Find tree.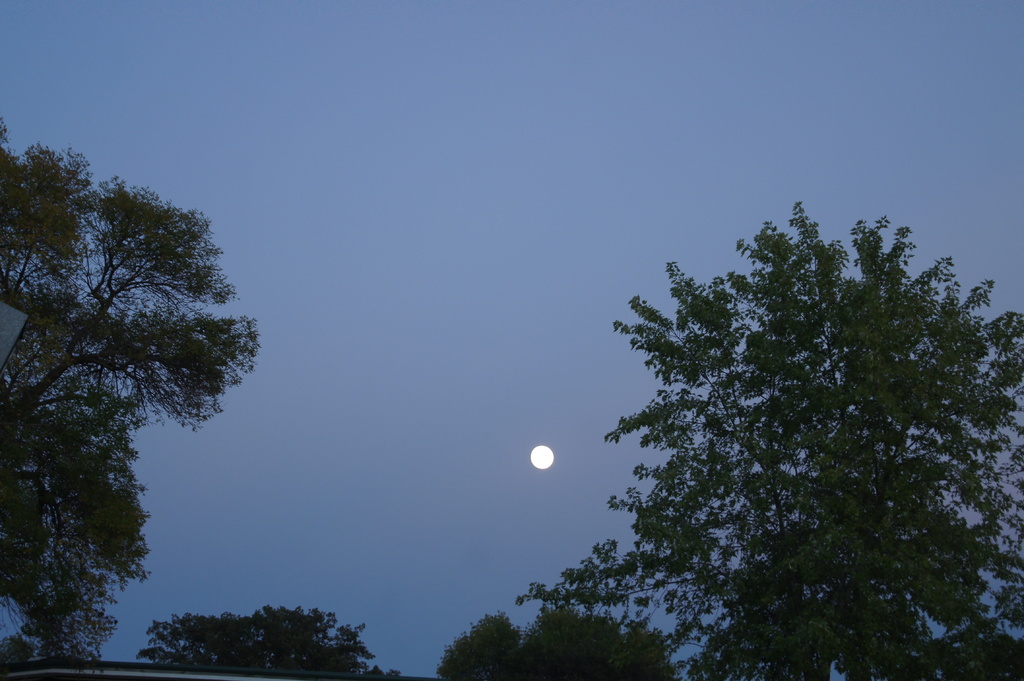
rect(0, 120, 270, 440).
